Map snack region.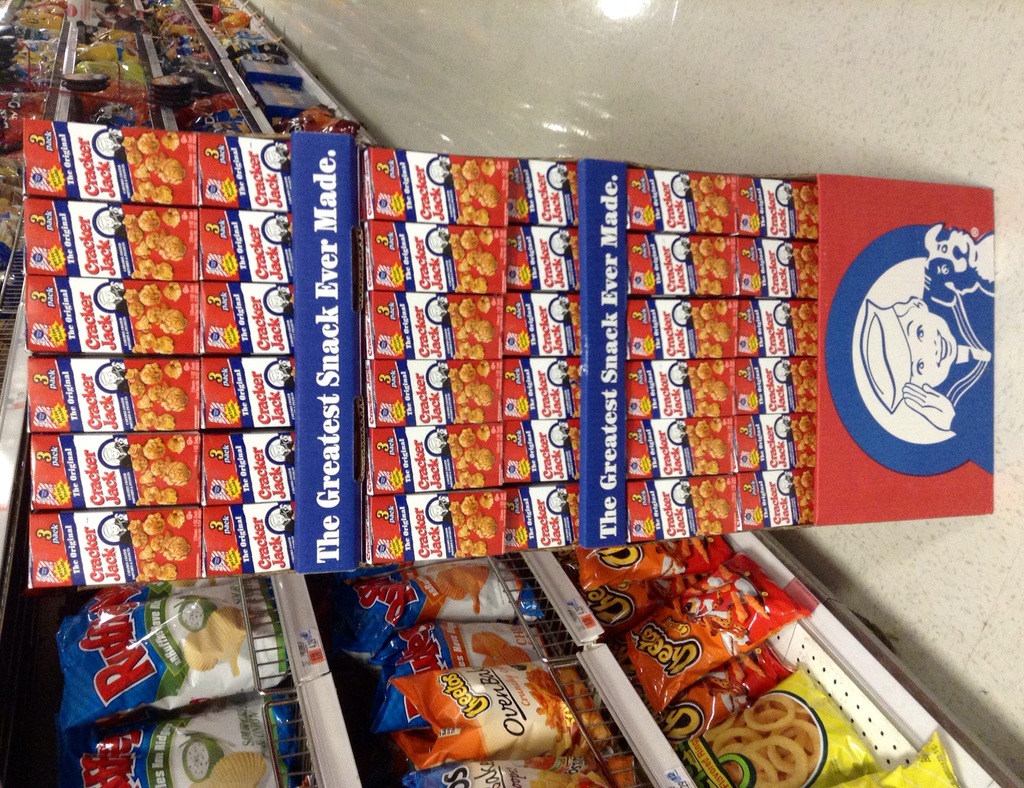
Mapped to select_region(451, 160, 499, 227).
